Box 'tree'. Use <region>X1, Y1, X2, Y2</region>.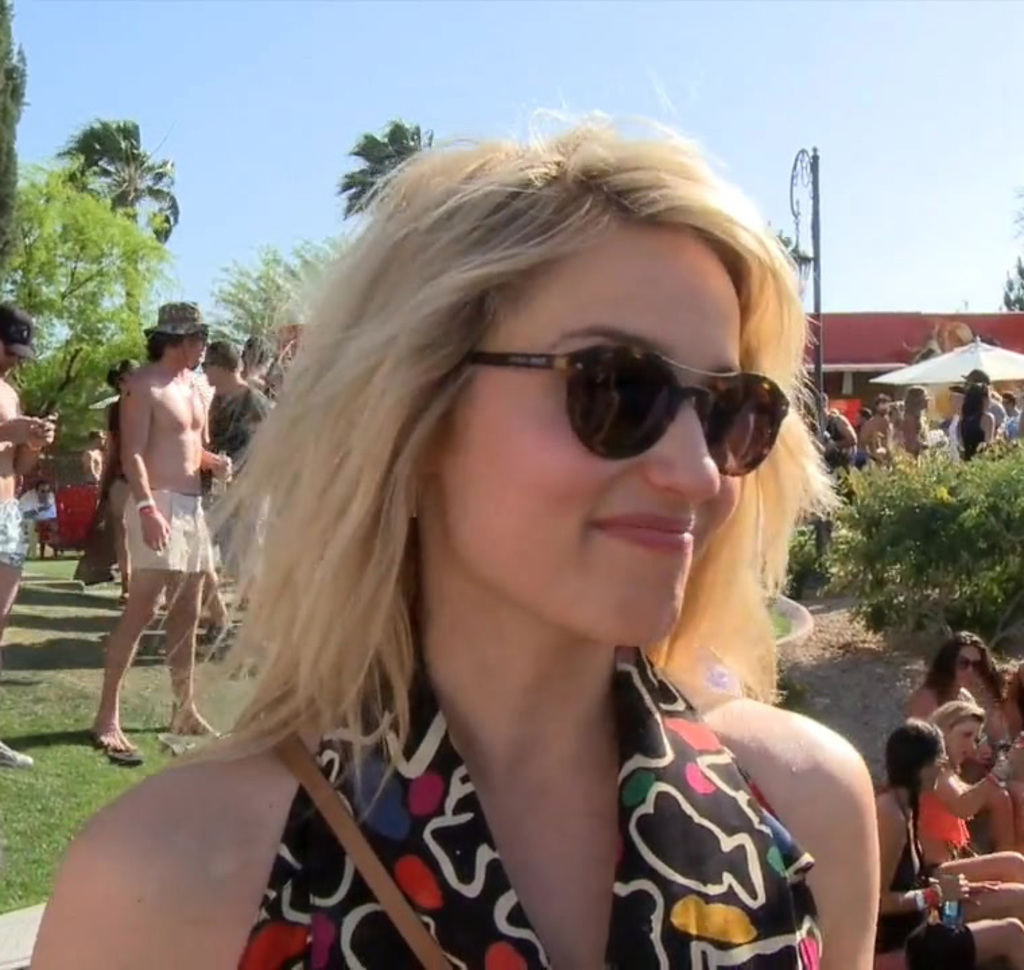
<region>798, 430, 1023, 648</region>.
